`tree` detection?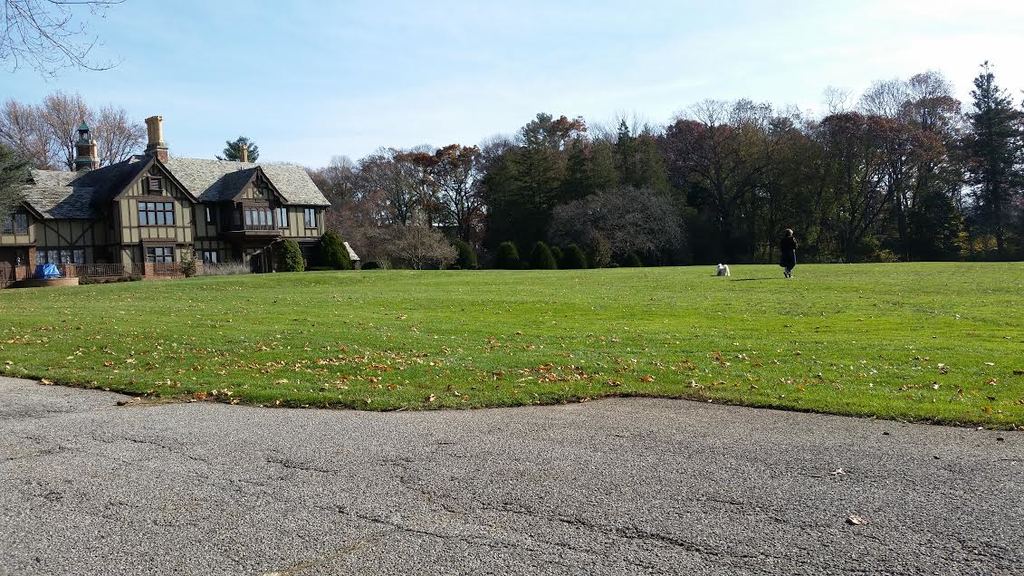
[x1=215, y1=137, x2=262, y2=160]
